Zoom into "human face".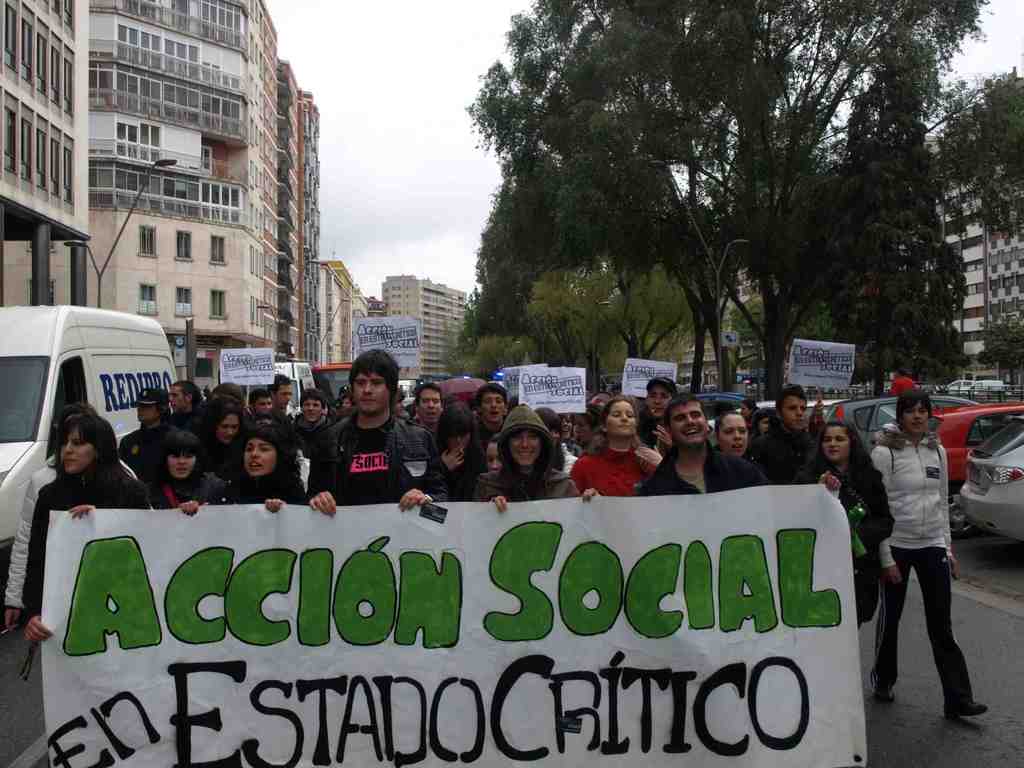
Zoom target: BBox(162, 450, 196, 479).
